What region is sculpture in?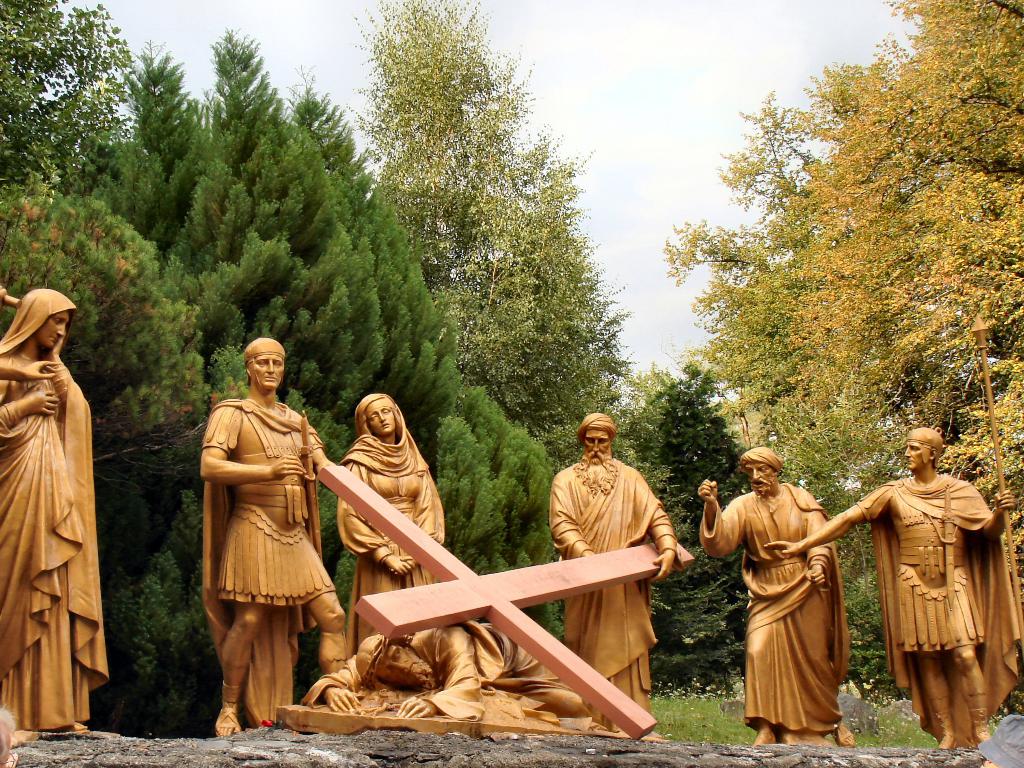
(left=196, top=335, right=376, bottom=739).
